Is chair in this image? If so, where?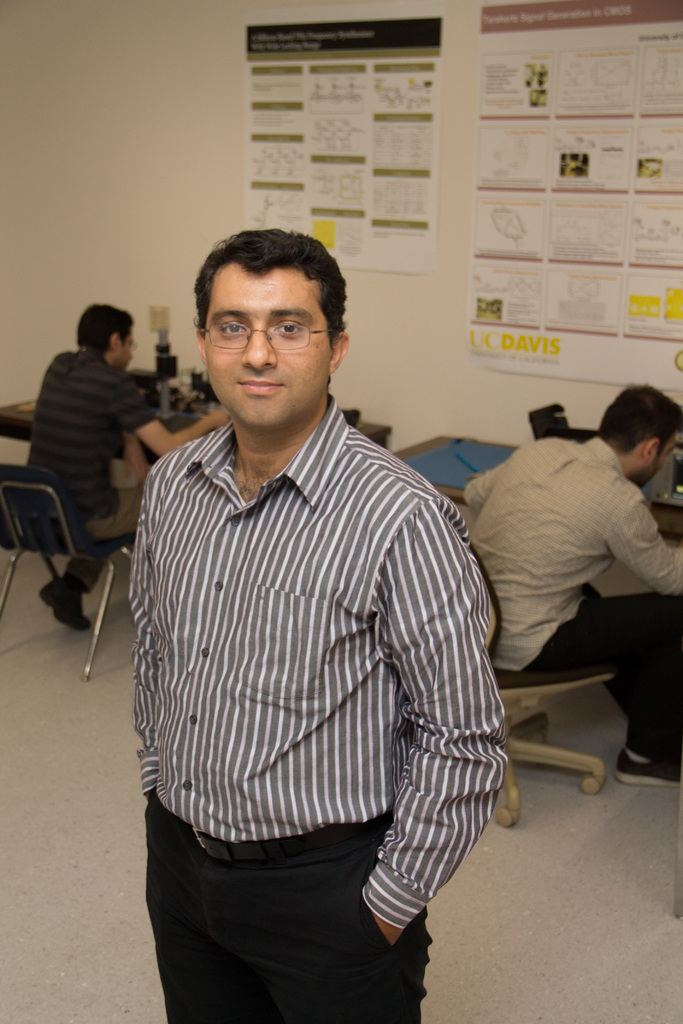
Yes, at x1=468, y1=550, x2=625, y2=829.
